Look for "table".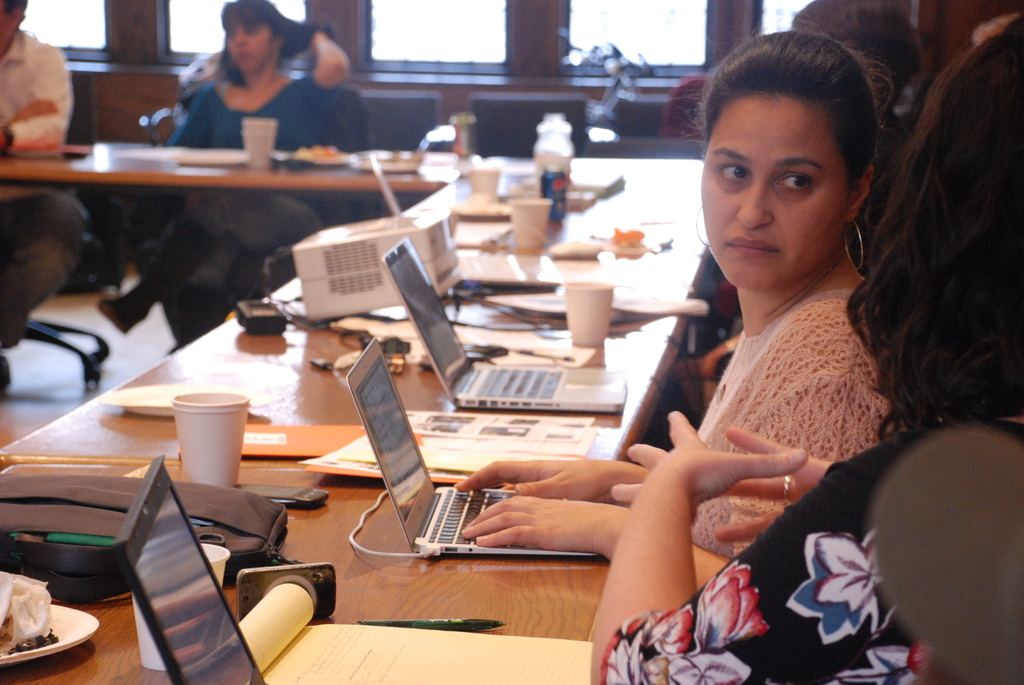
Found: (0,132,474,205).
